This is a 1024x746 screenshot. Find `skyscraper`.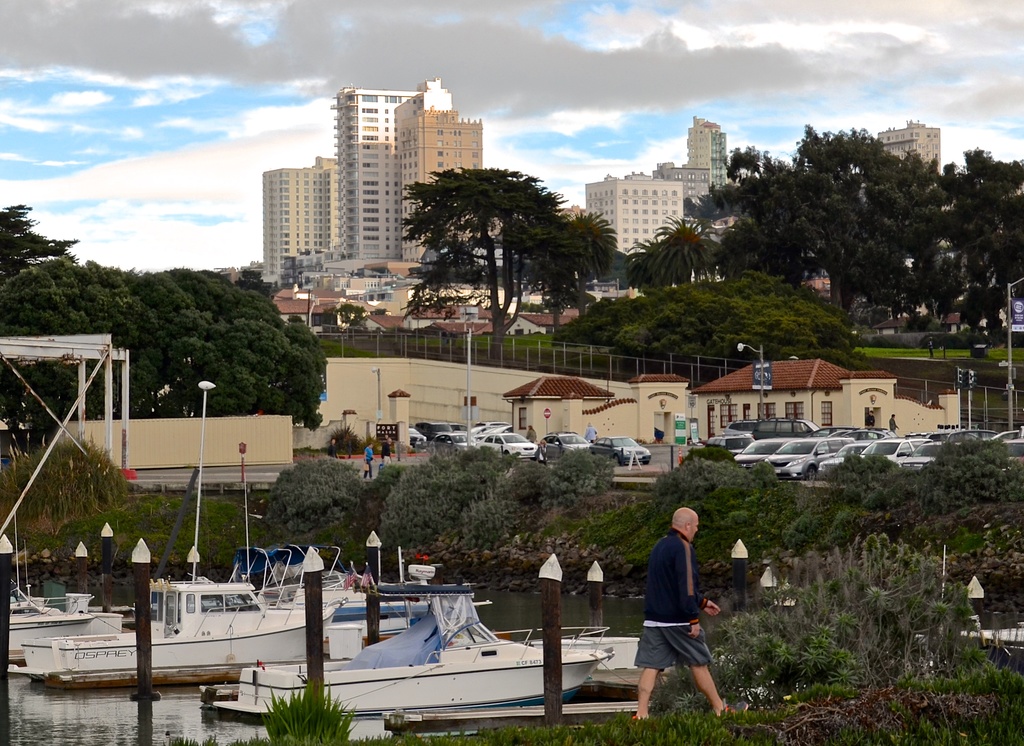
Bounding box: pyautogui.locateOnScreen(578, 169, 689, 257).
